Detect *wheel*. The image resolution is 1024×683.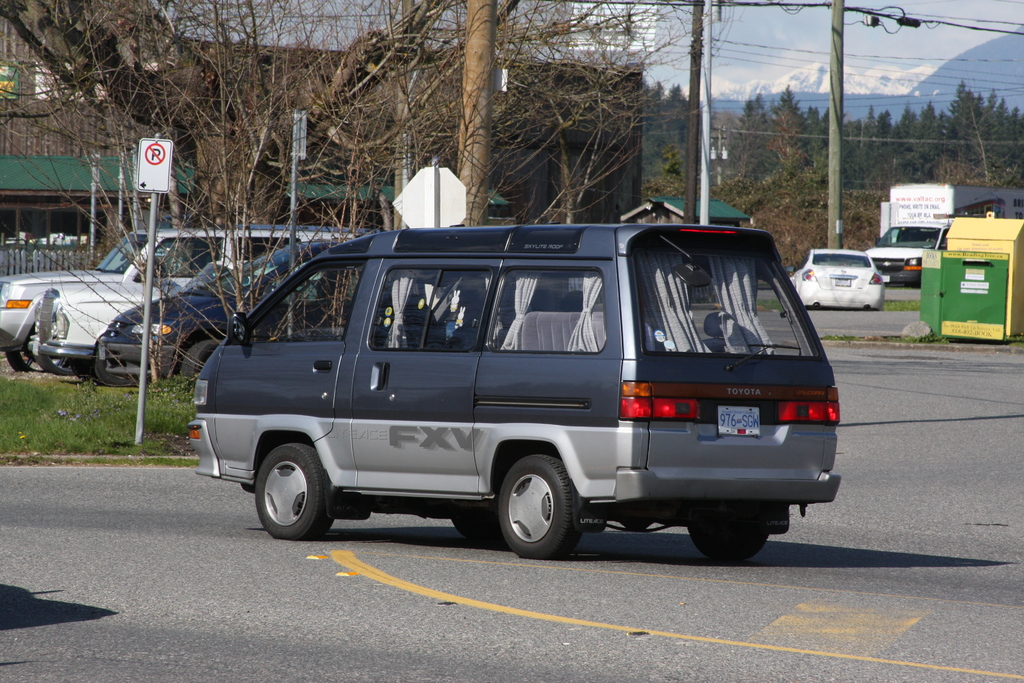
<box>181,342,221,385</box>.
